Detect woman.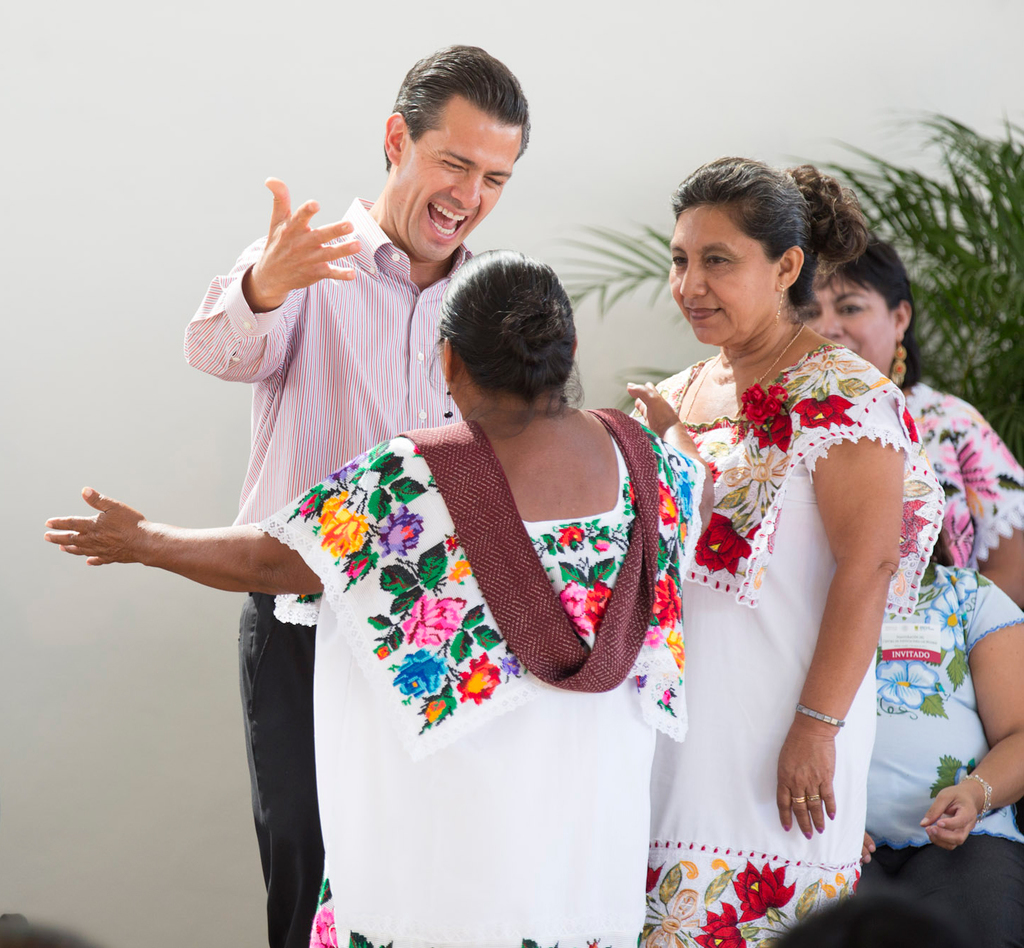
Detected at box(613, 150, 966, 921).
